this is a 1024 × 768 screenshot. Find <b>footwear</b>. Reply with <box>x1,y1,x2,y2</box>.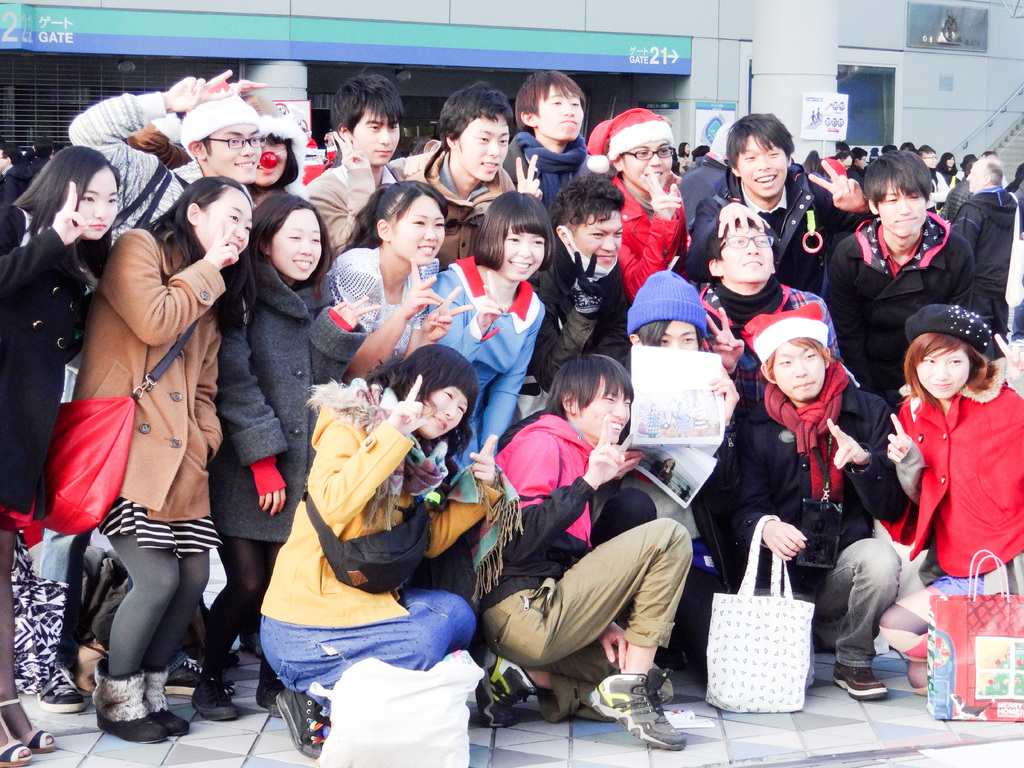
<box>274,685,327,762</box>.
